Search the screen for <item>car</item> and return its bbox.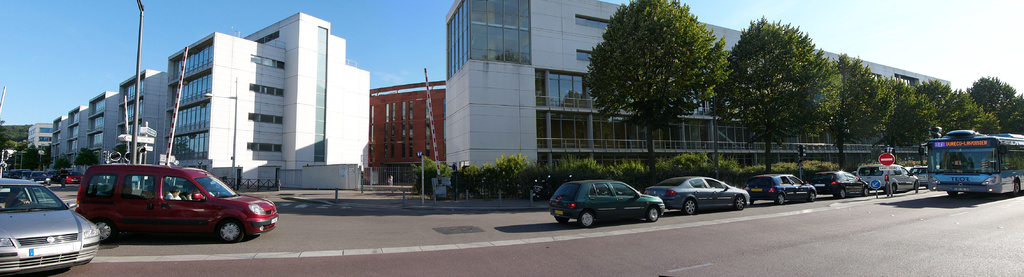
Found: Rect(0, 176, 103, 276).
